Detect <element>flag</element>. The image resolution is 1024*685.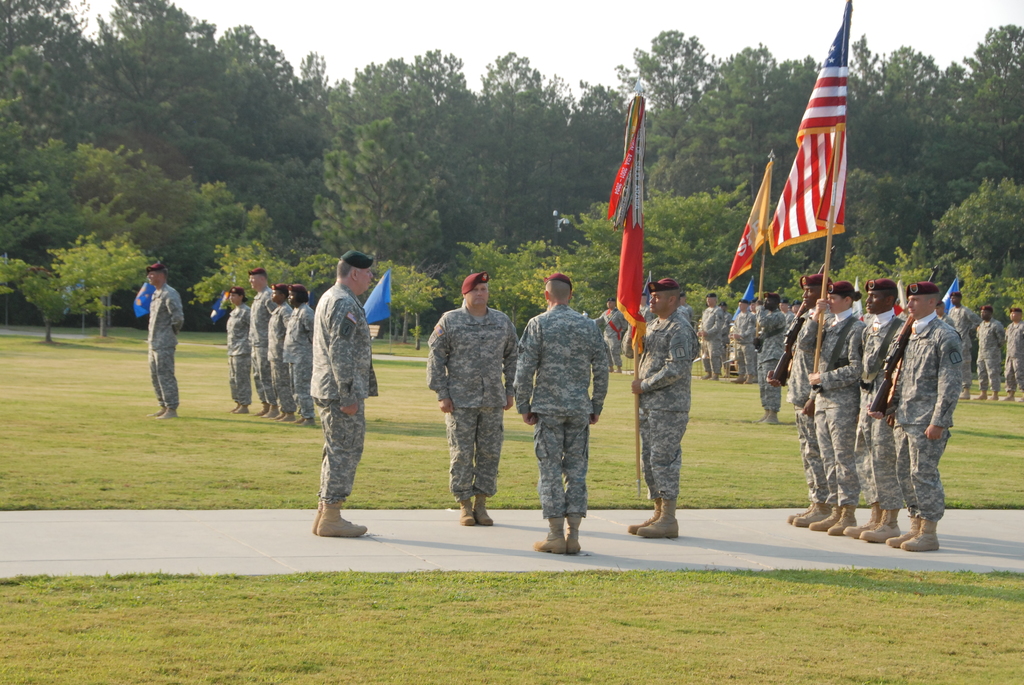
left=605, top=91, right=643, bottom=226.
